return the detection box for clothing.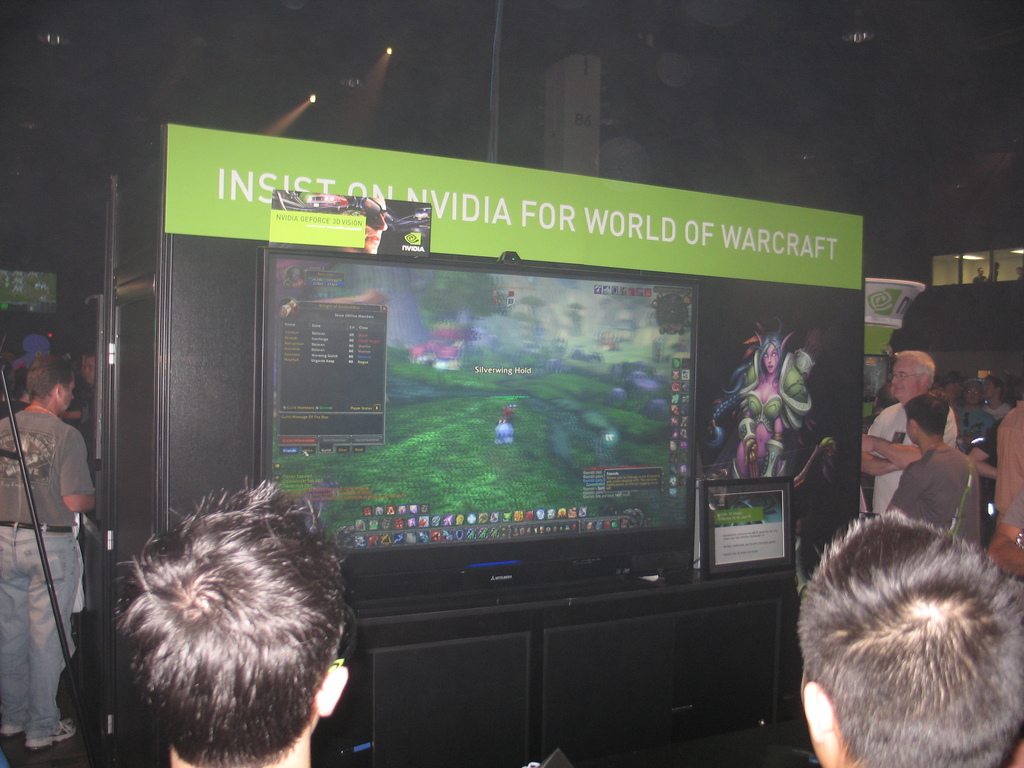
bbox=(982, 399, 1014, 420).
